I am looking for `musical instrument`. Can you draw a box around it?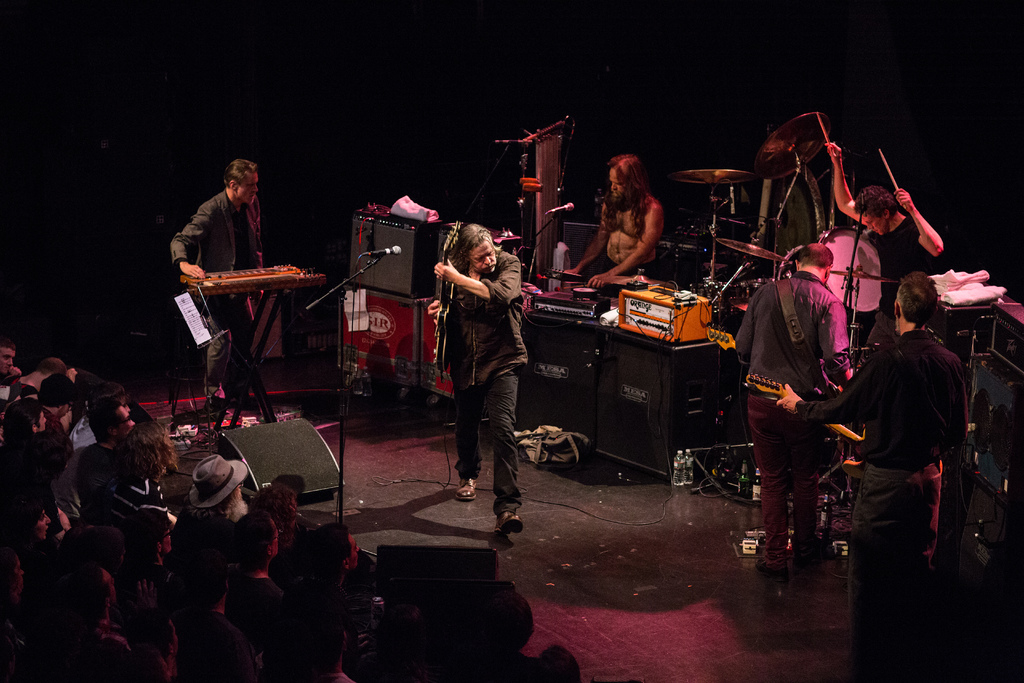
Sure, the bounding box is pyautogui.locateOnScreen(741, 372, 876, 450).
